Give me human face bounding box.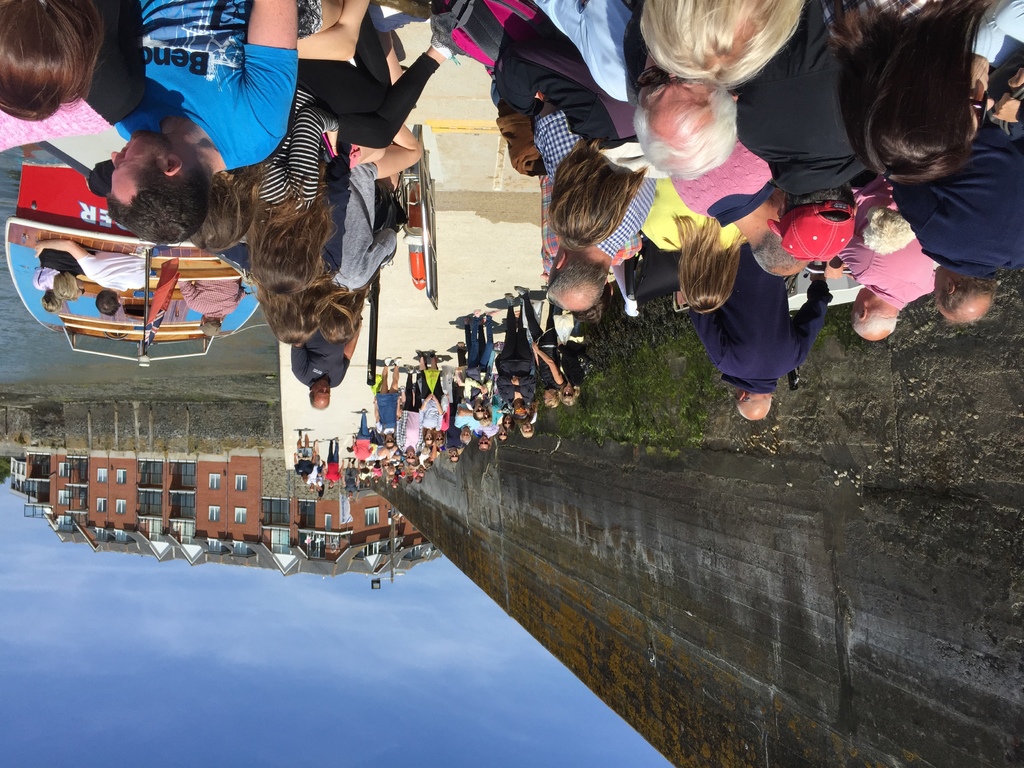
BBox(109, 133, 161, 197).
